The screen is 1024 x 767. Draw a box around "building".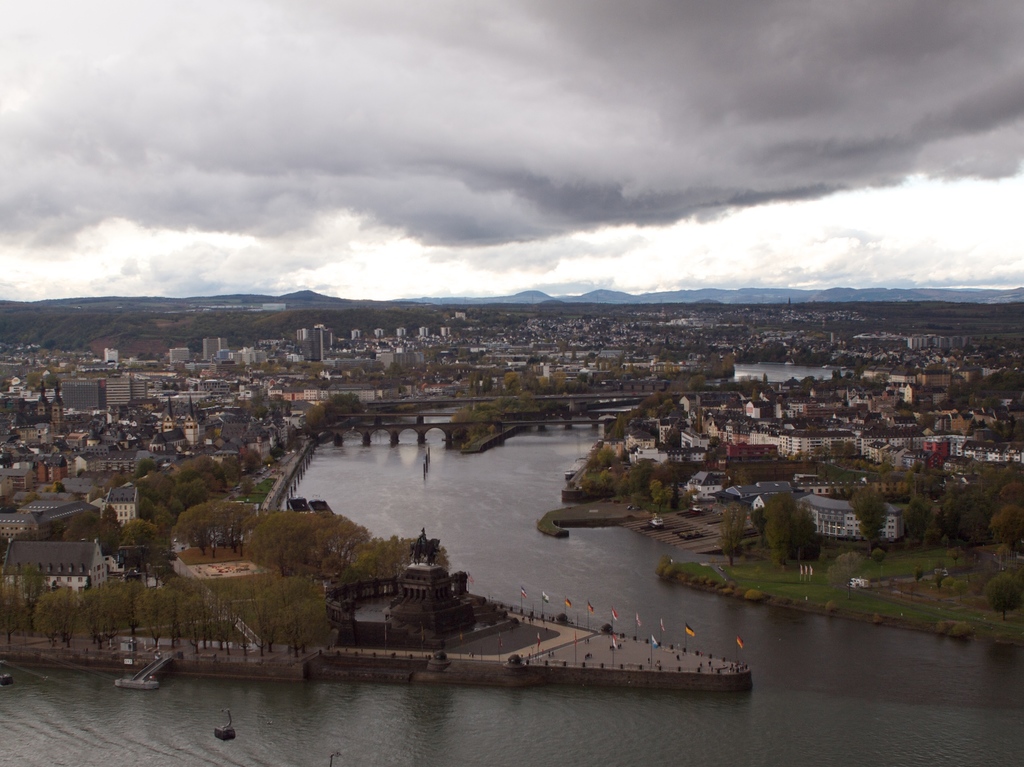
l=106, t=487, r=138, b=524.
